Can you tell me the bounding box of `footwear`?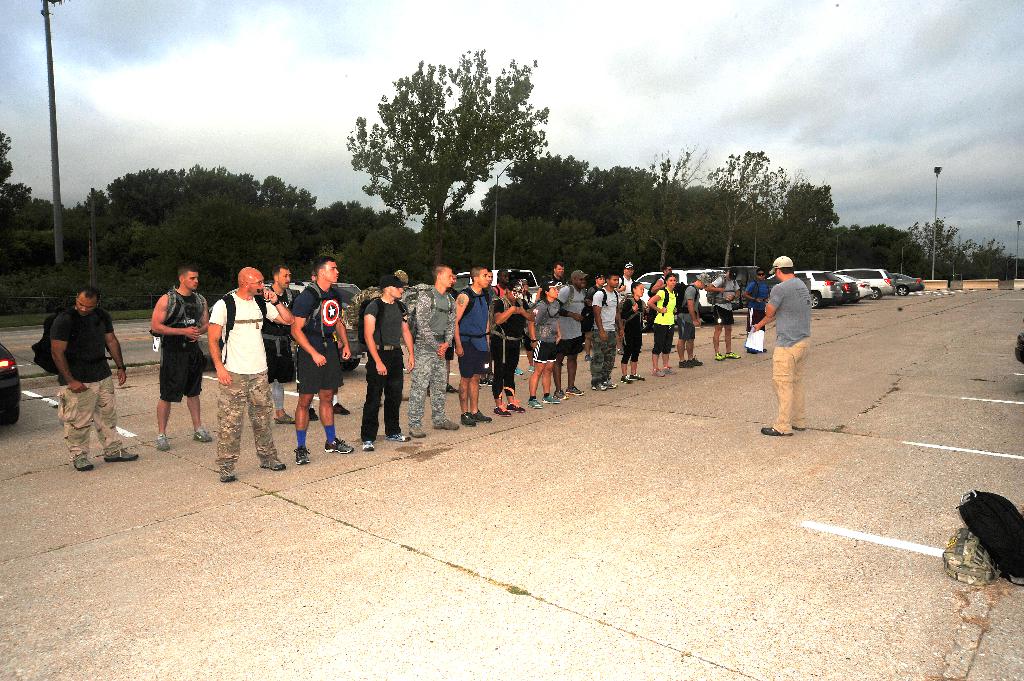
(x1=324, y1=439, x2=353, y2=453).
